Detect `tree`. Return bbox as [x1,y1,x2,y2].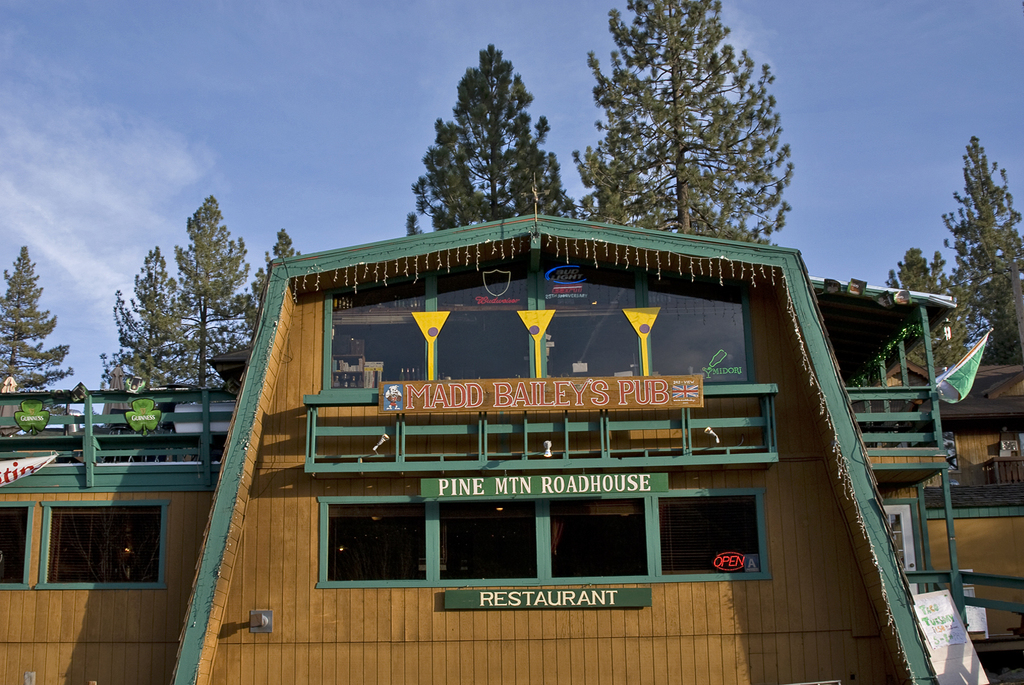
[108,184,304,393].
